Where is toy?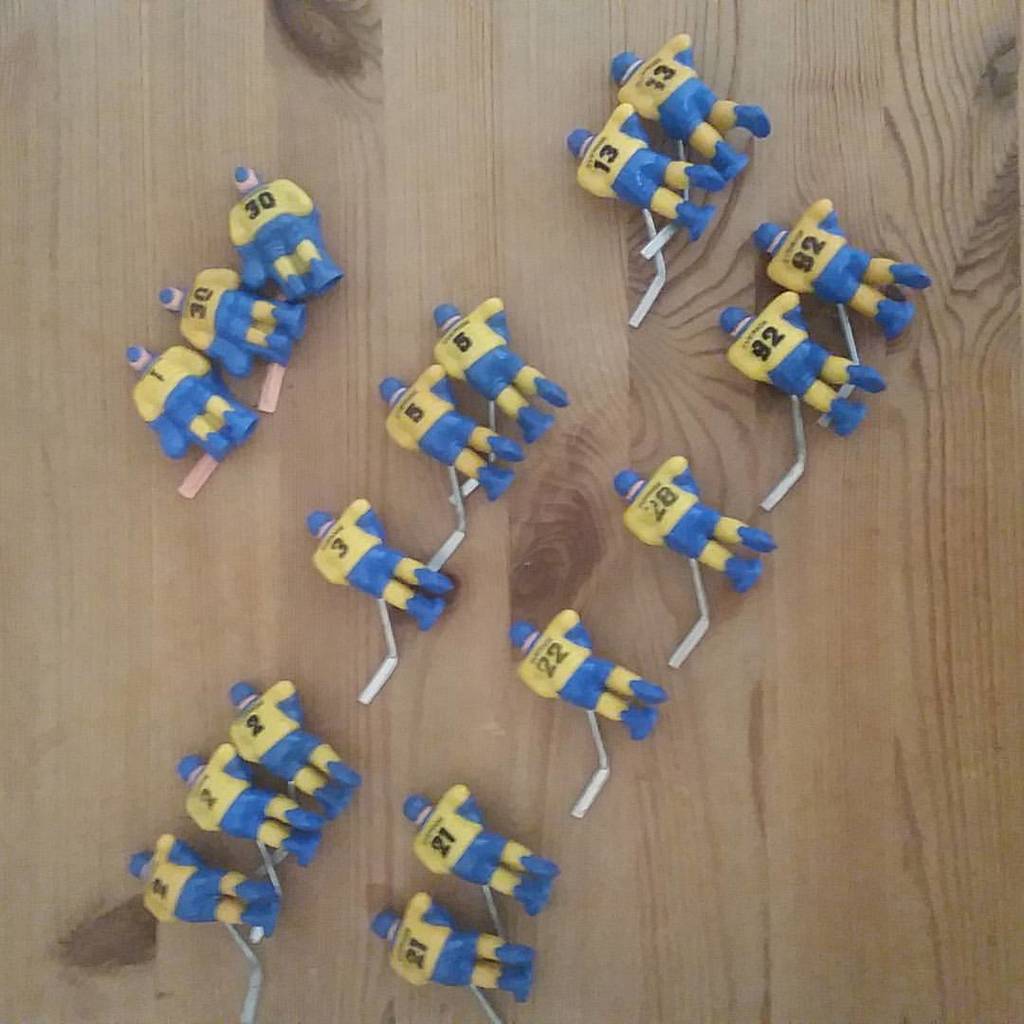
bbox(751, 200, 935, 428).
